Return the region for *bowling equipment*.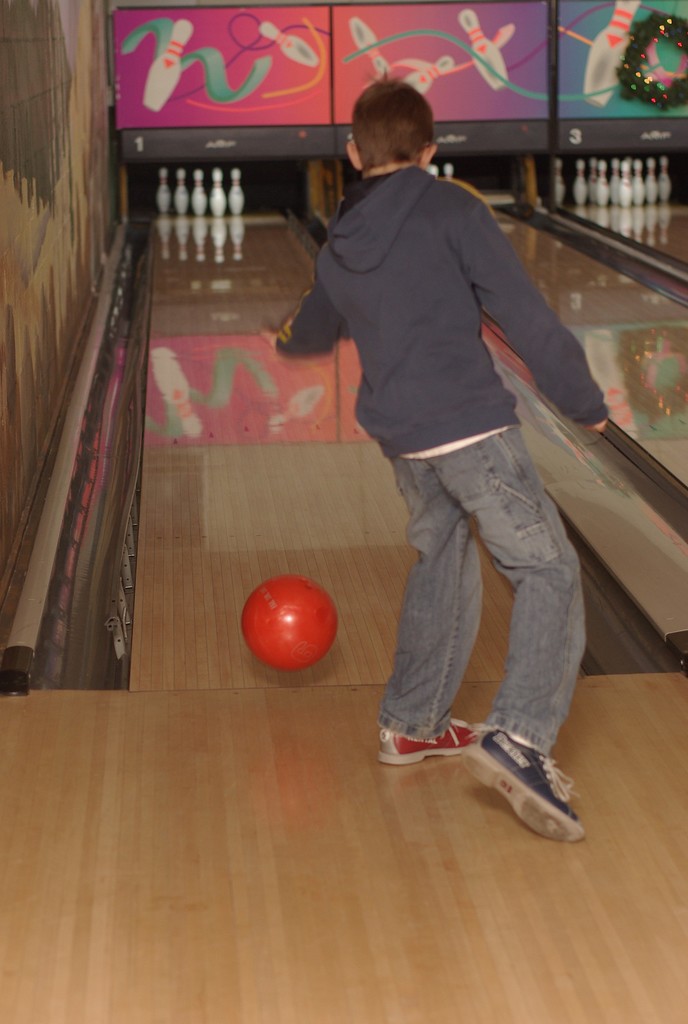
<region>240, 573, 347, 674</region>.
